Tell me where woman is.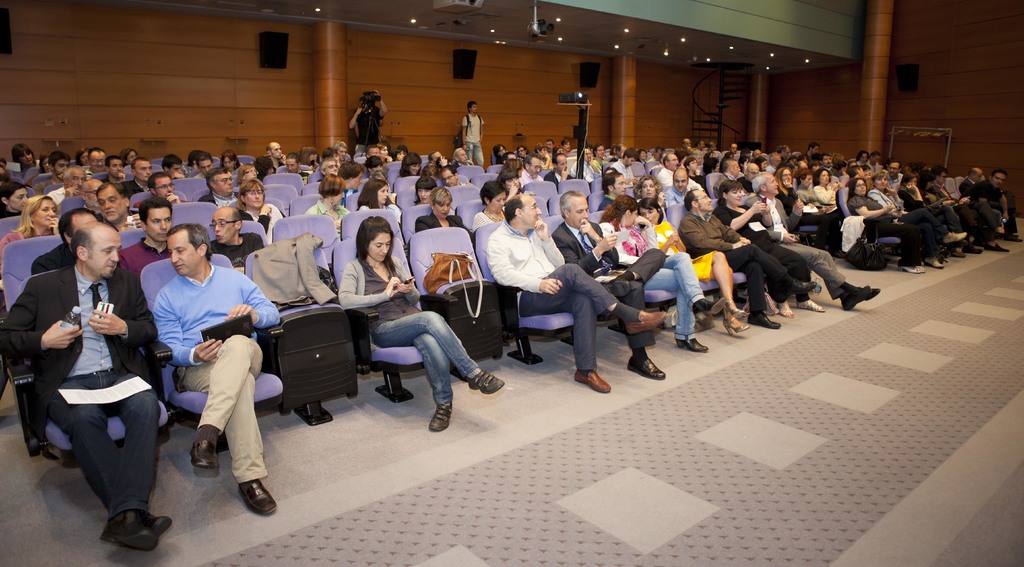
woman is at 239 163 259 179.
